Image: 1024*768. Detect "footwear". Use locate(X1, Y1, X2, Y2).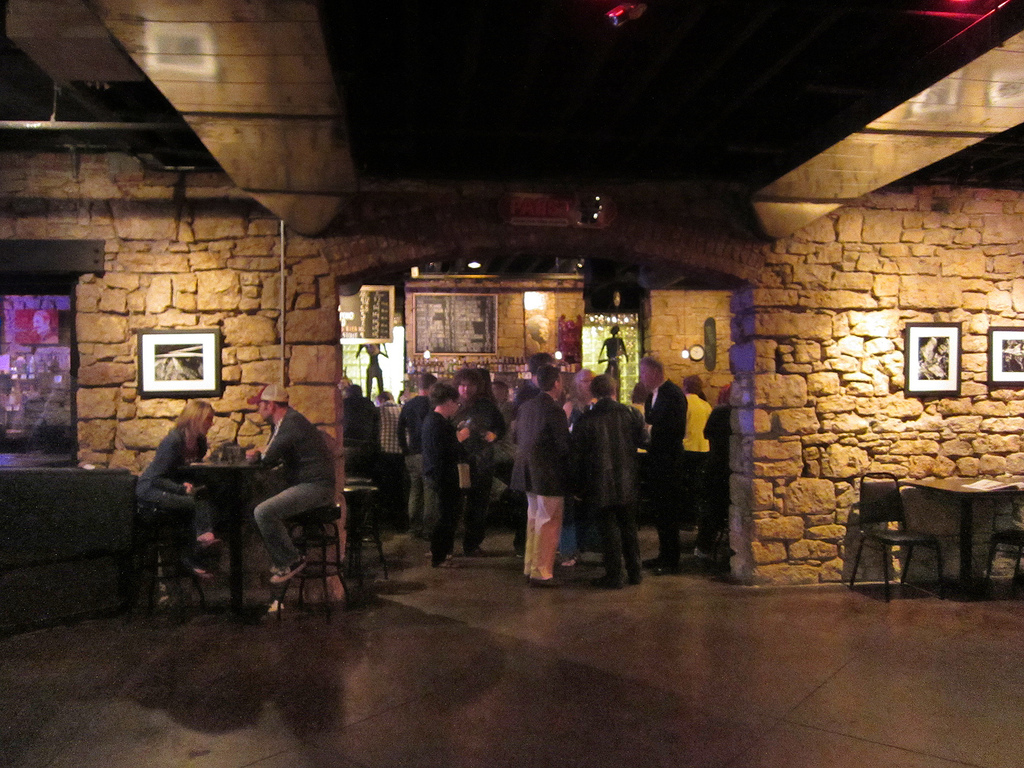
locate(654, 559, 688, 582).
